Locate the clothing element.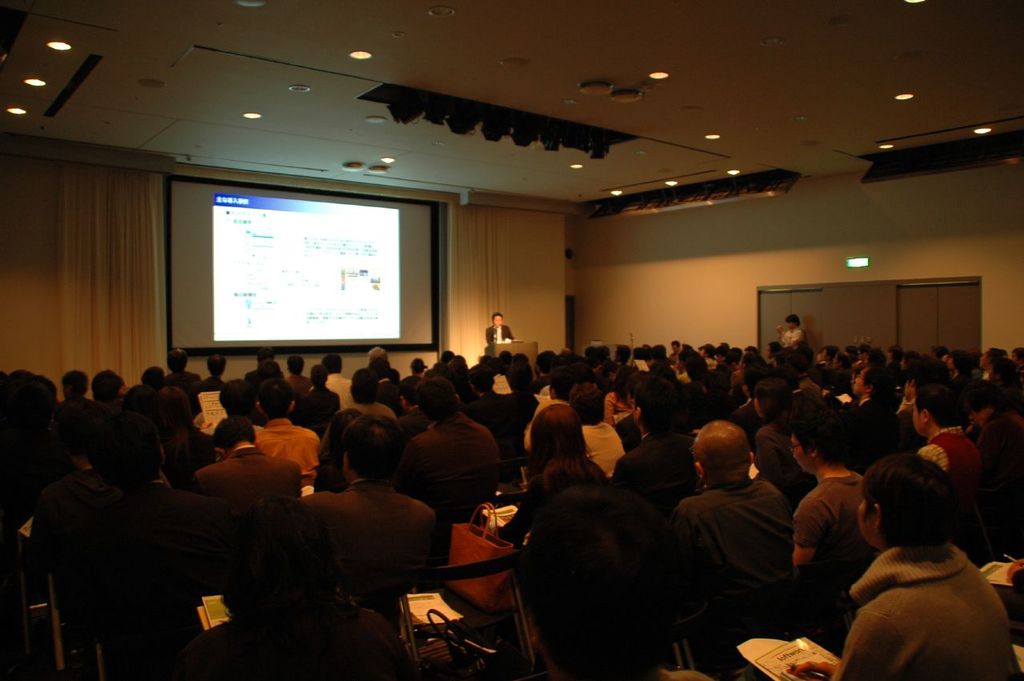
Element bbox: <bbox>69, 393, 106, 415</bbox>.
